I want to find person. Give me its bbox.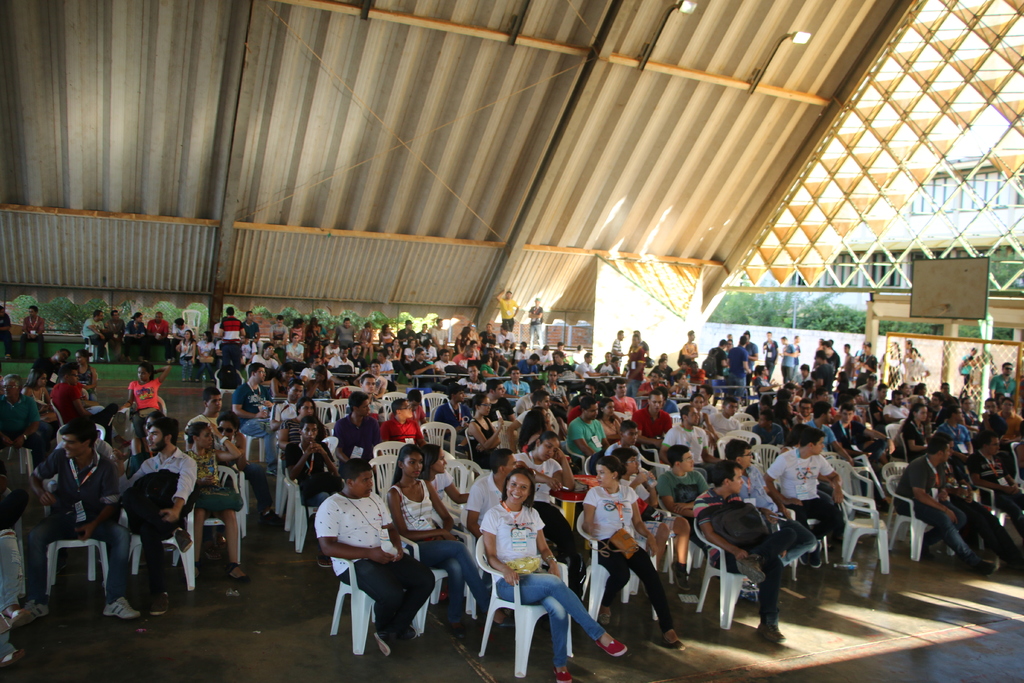
<bbox>381, 441, 508, 645</bbox>.
